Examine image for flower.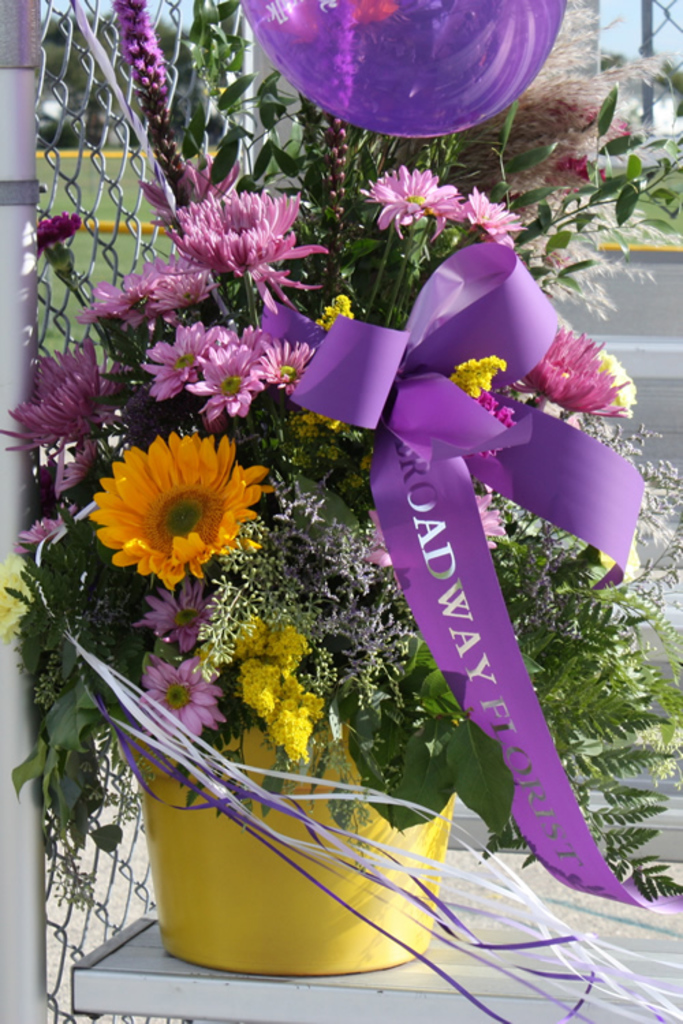
Examination result: [left=444, top=350, right=504, bottom=392].
